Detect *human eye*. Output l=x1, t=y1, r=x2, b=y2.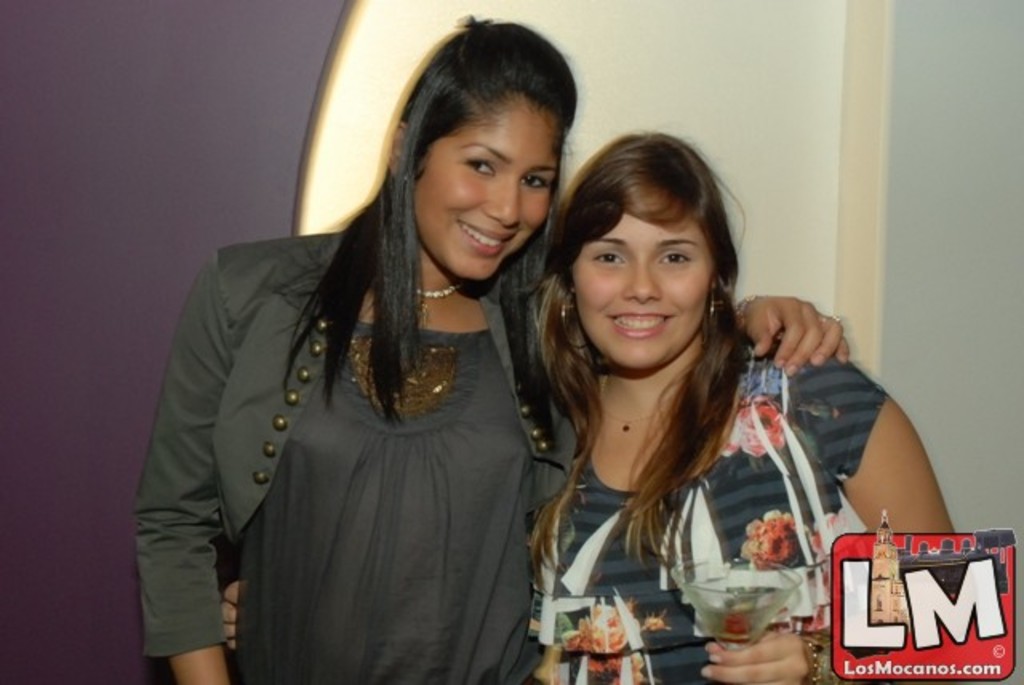
l=462, t=155, r=498, b=176.
